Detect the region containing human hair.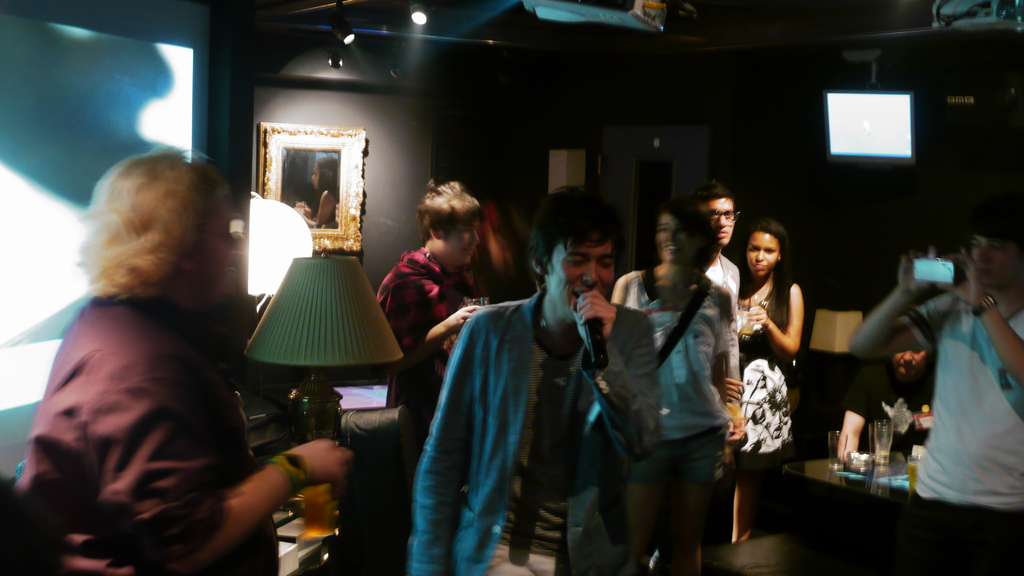
x1=698 y1=179 x2=737 y2=229.
